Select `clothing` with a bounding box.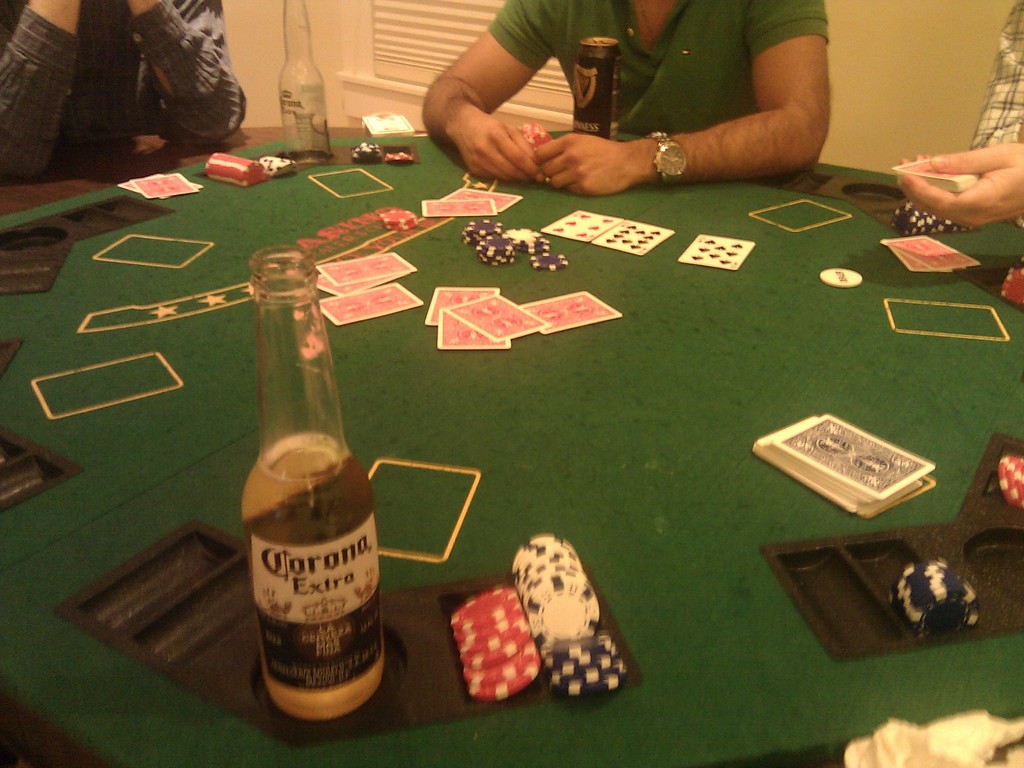
detection(974, 0, 1023, 148).
